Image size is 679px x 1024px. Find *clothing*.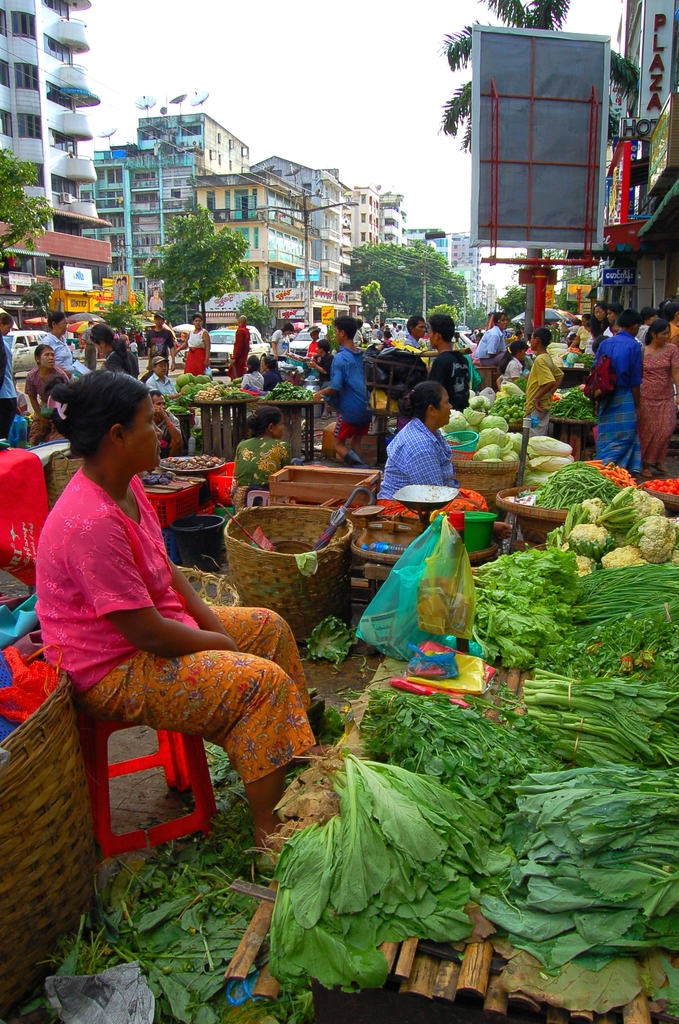
(569,328,578,340).
